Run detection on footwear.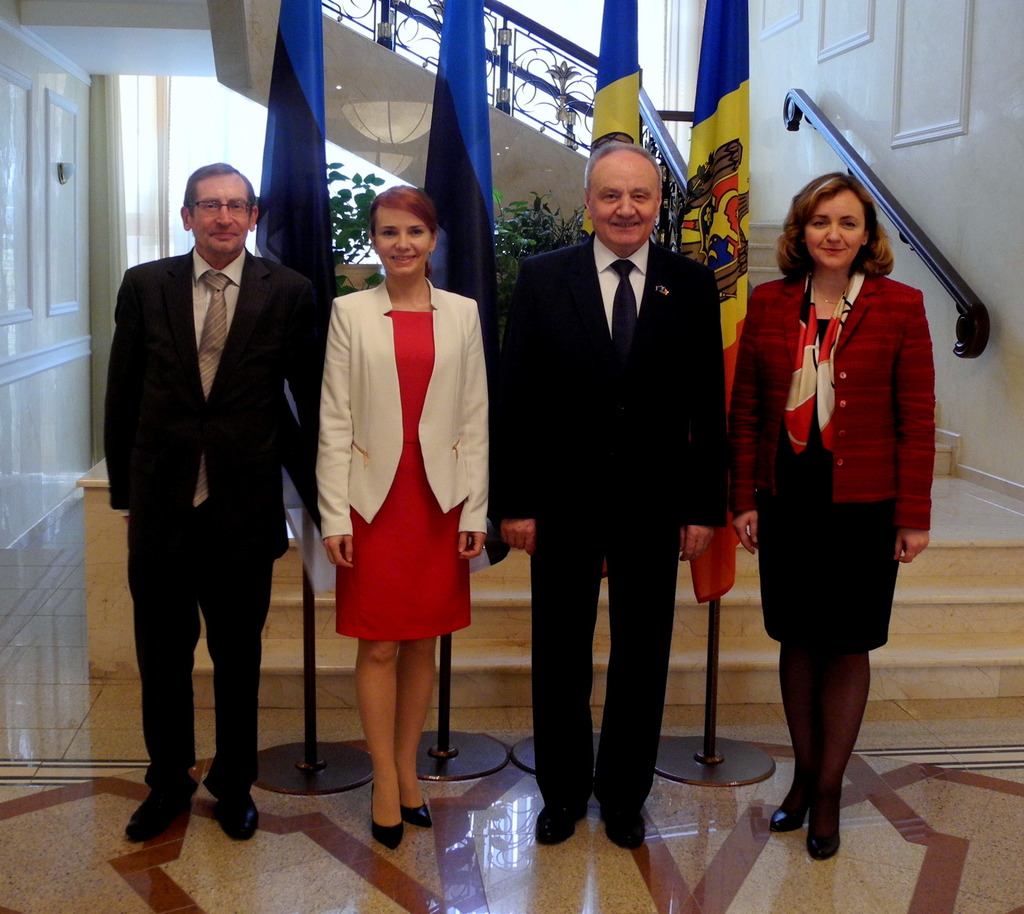
Result: [left=216, top=798, right=264, bottom=840].
